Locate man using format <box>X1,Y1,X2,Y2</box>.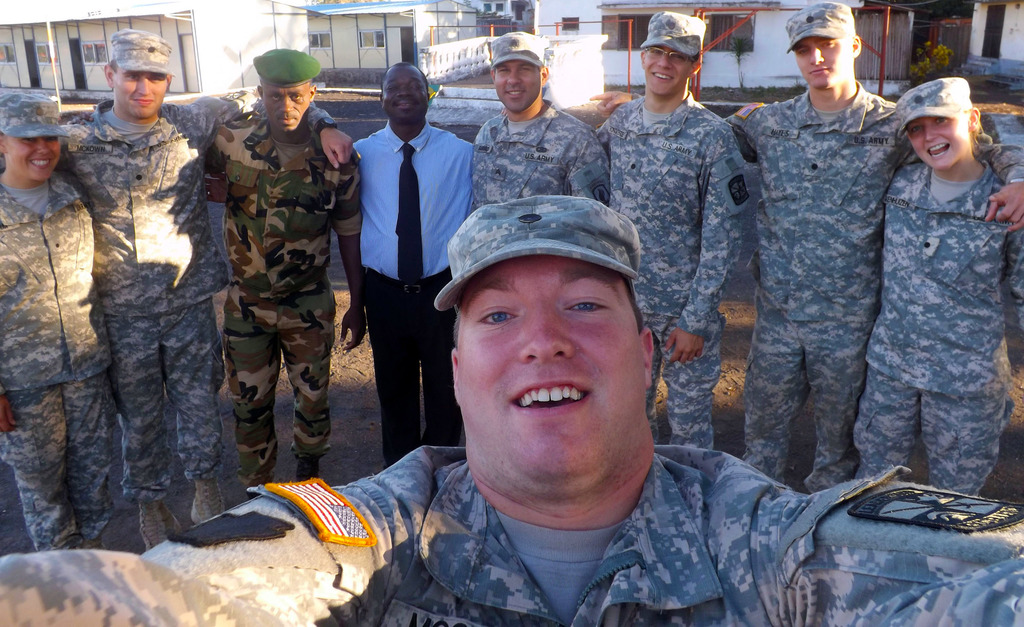
<box>0,191,1023,626</box>.
